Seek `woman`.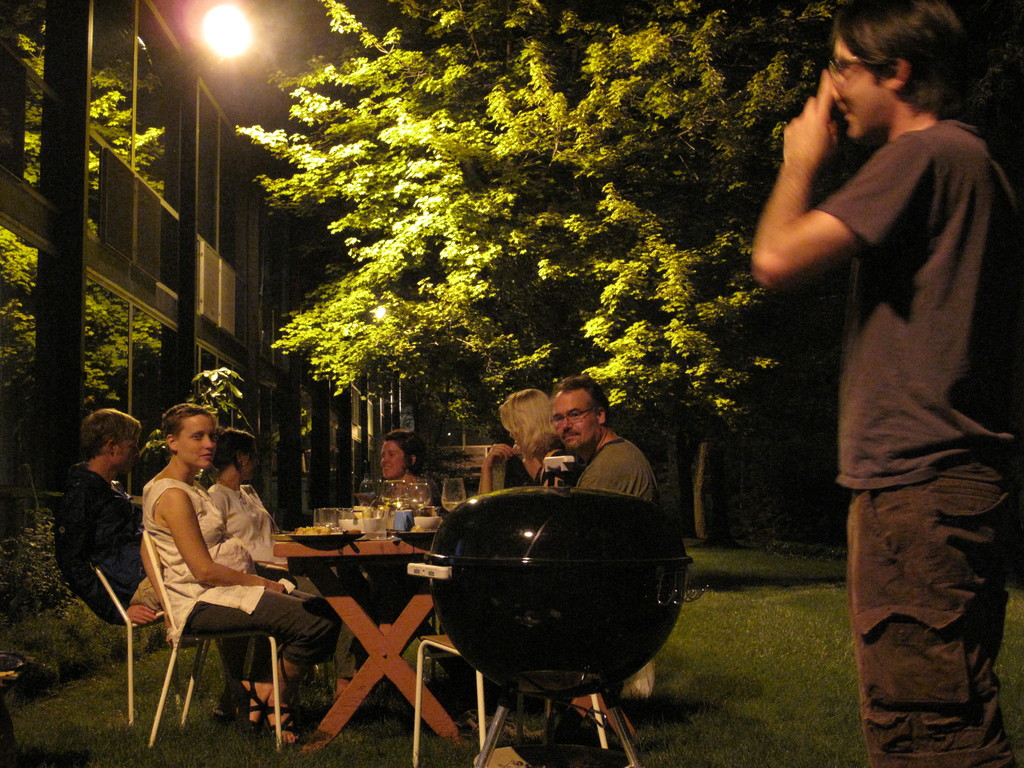
left=333, top=424, right=445, bottom=703.
